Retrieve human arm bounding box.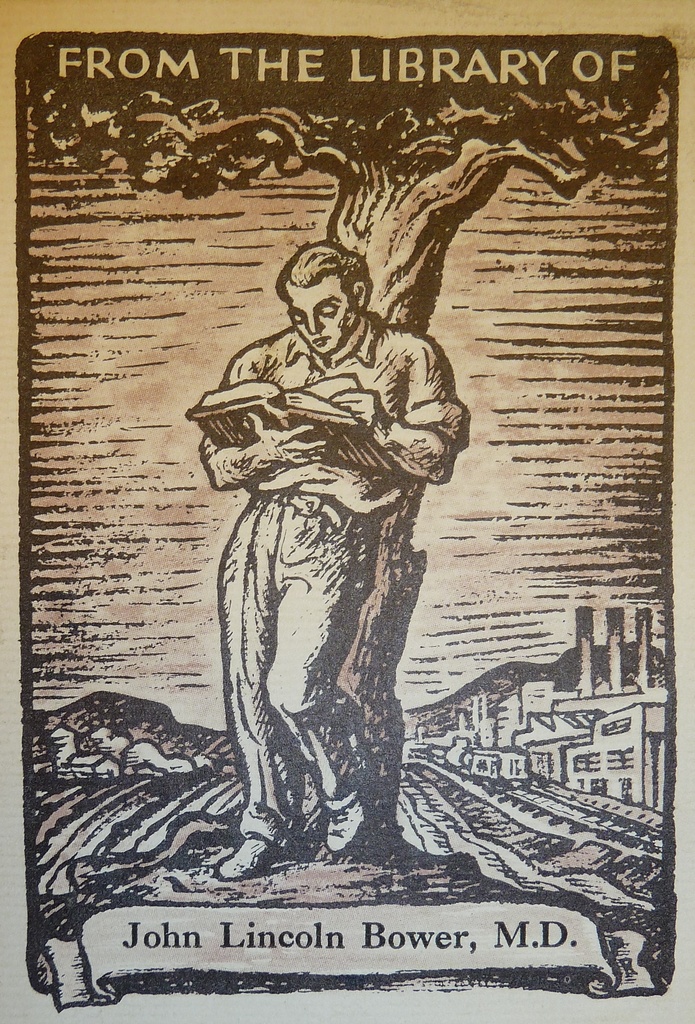
Bounding box: box=[329, 338, 472, 481].
